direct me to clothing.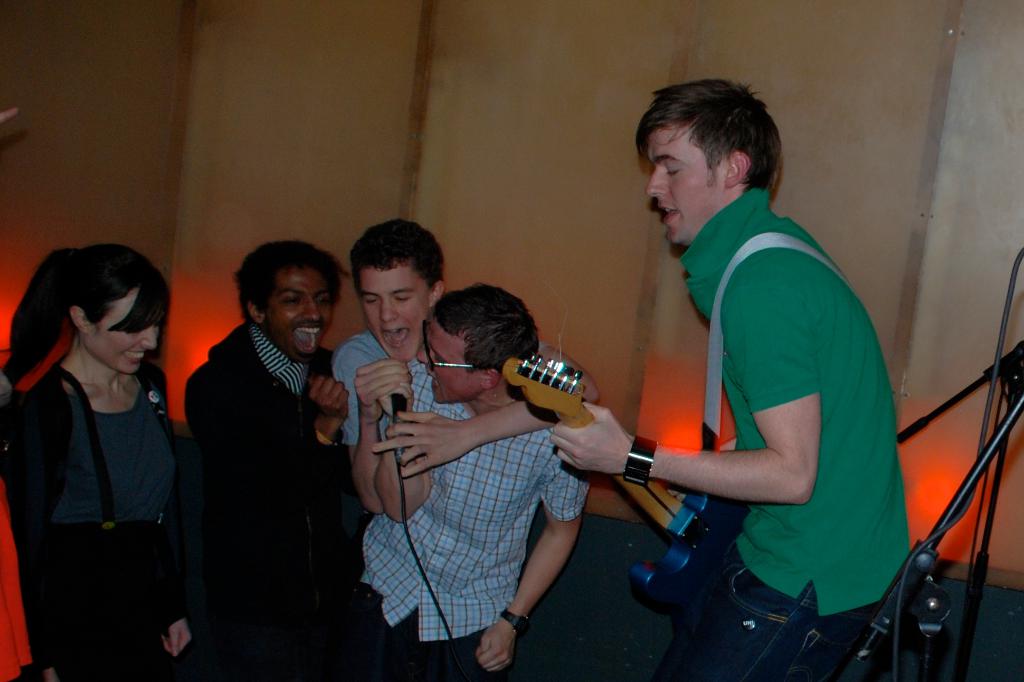
Direction: BBox(188, 319, 357, 677).
